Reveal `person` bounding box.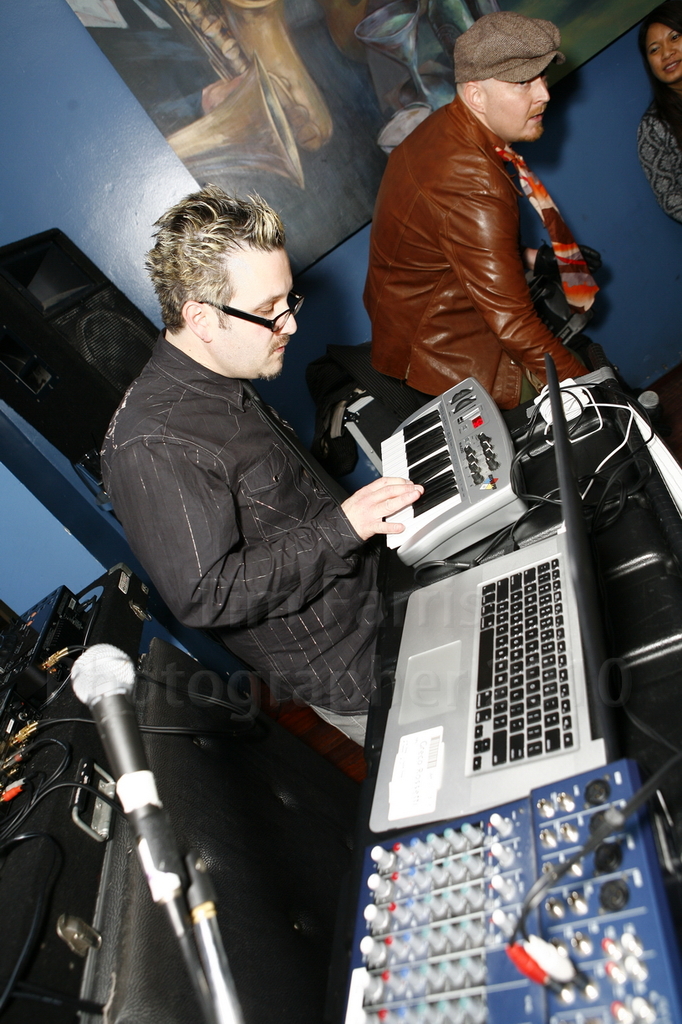
Revealed: 94, 184, 423, 761.
